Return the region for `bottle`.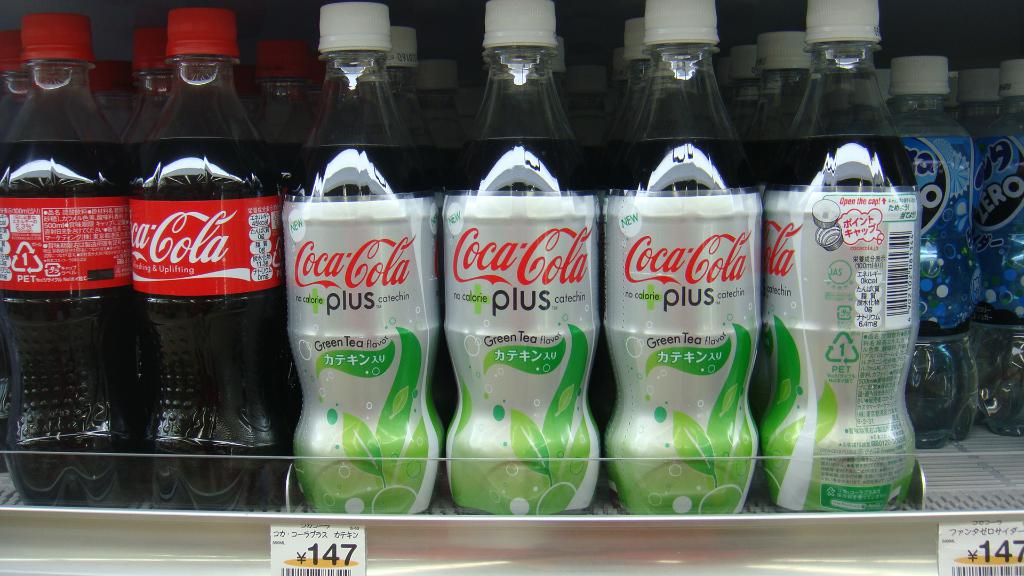
detection(725, 47, 765, 106).
